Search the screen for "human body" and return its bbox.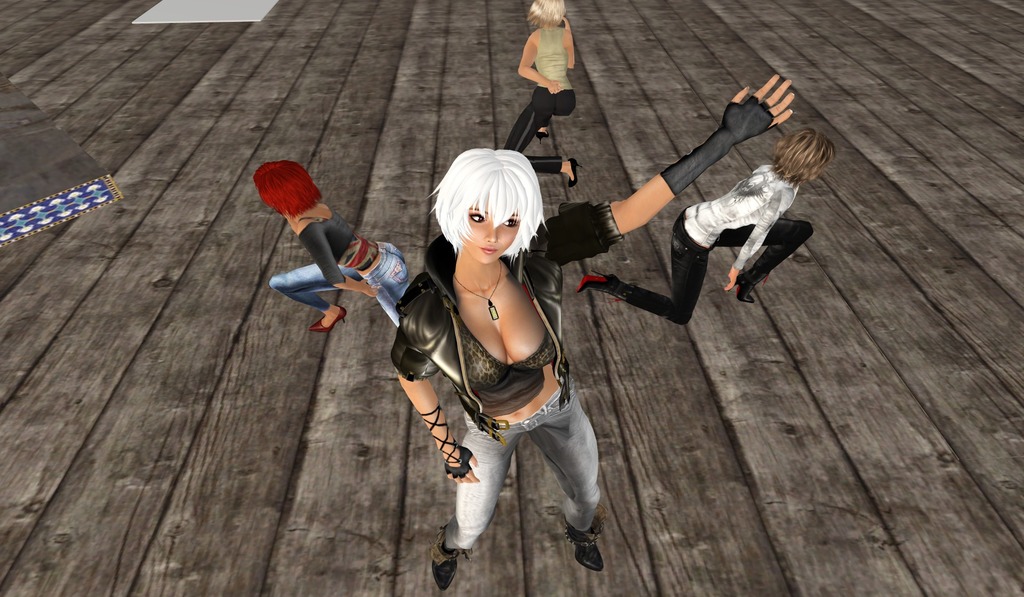
Found: box=[570, 156, 811, 324].
